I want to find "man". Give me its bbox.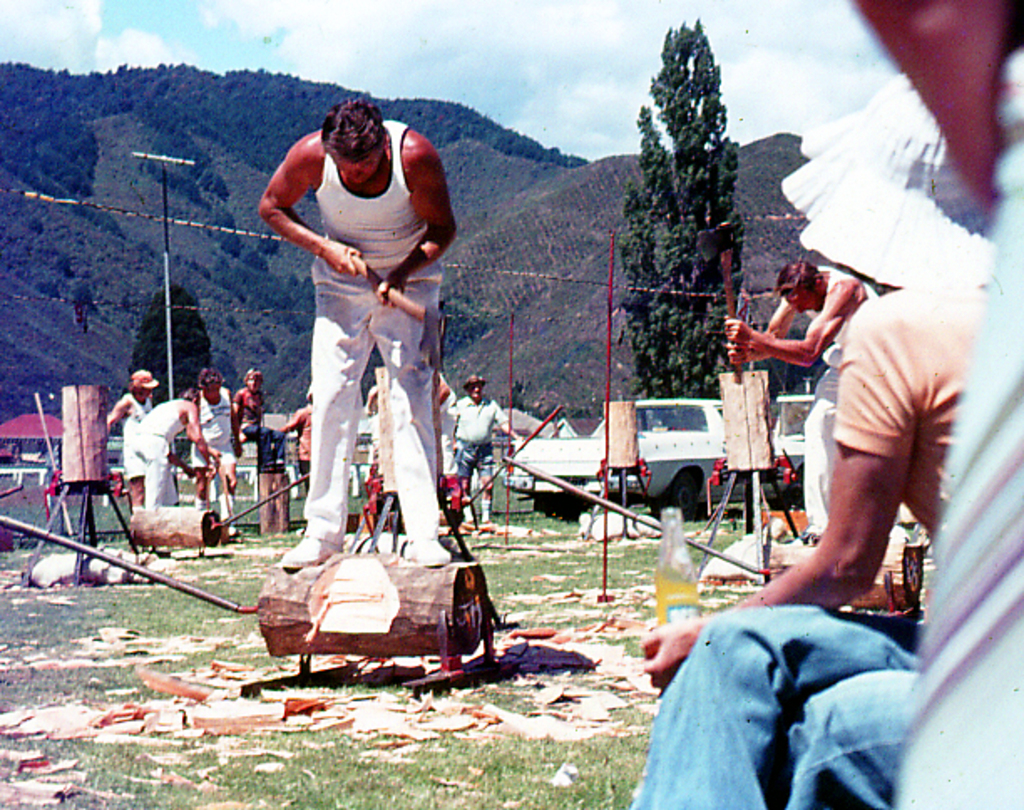
<box>137,382,218,512</box>.
